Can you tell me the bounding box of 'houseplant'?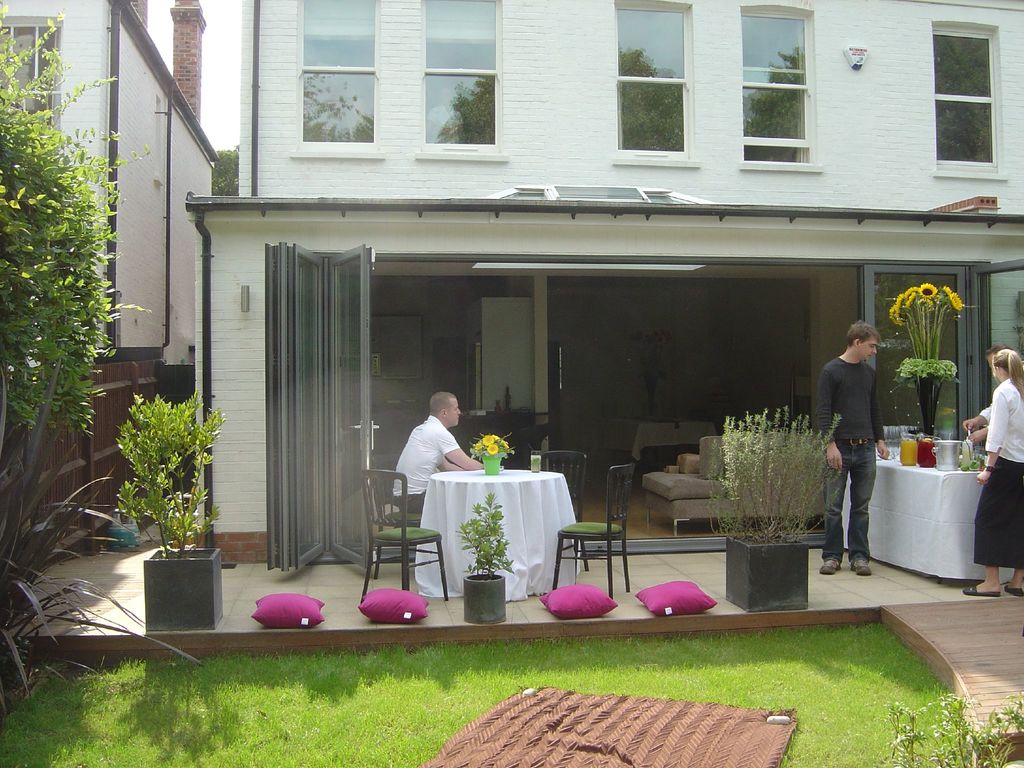
<box>468,422,515,477</box>.
